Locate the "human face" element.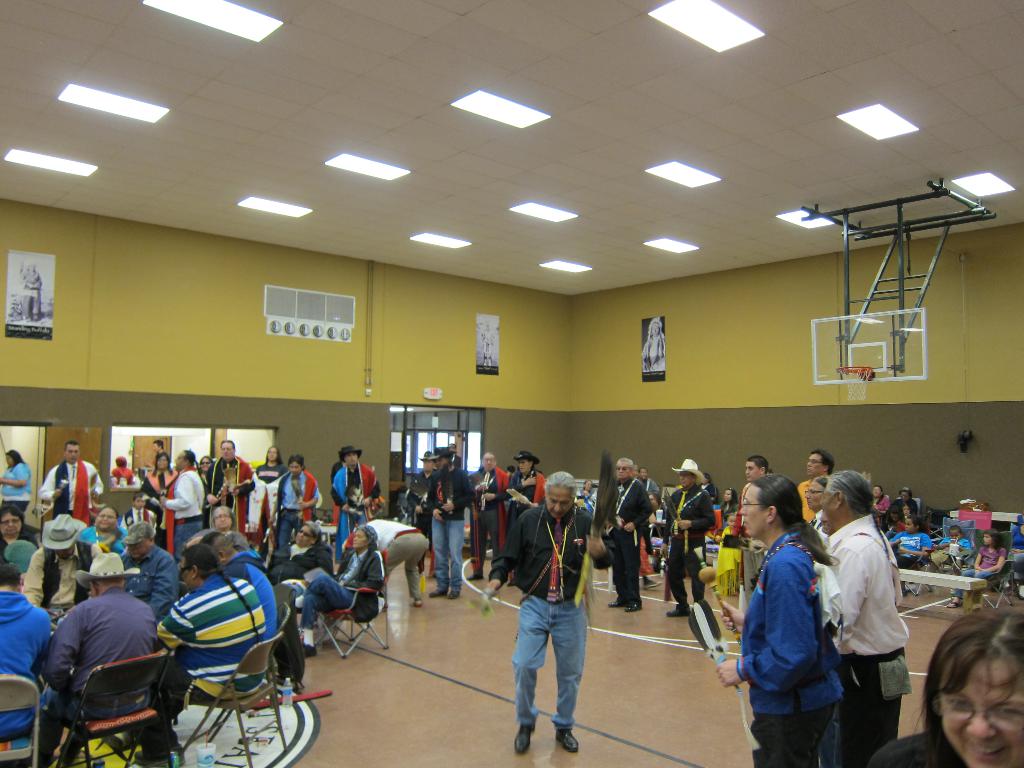
Element bbox: (420,458,433,468).
